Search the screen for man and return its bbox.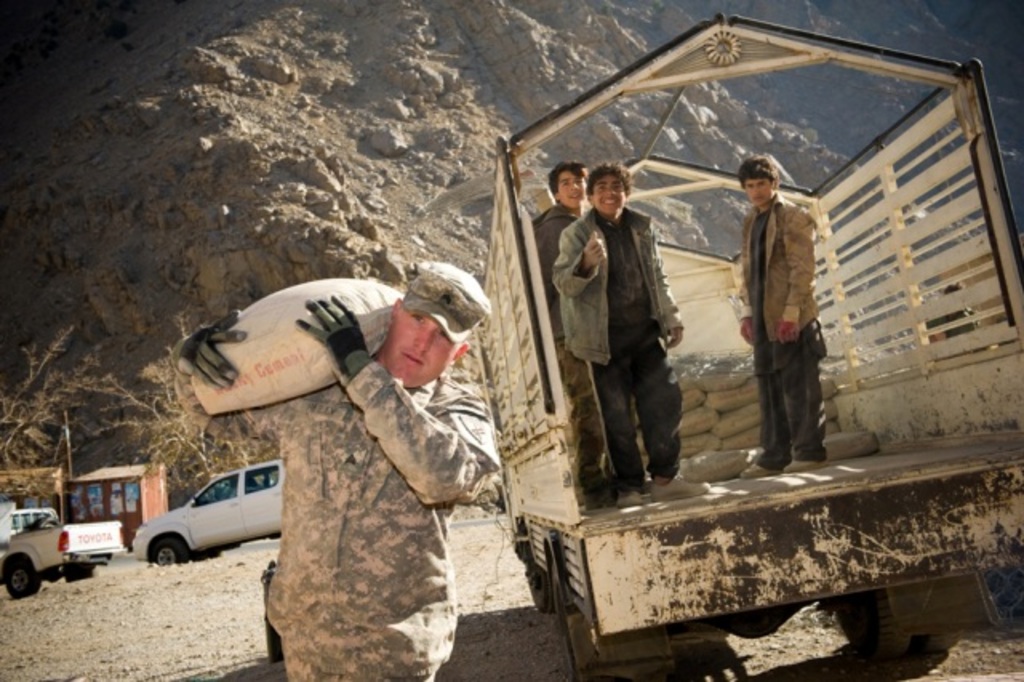
Found: (531,160,618,512).
